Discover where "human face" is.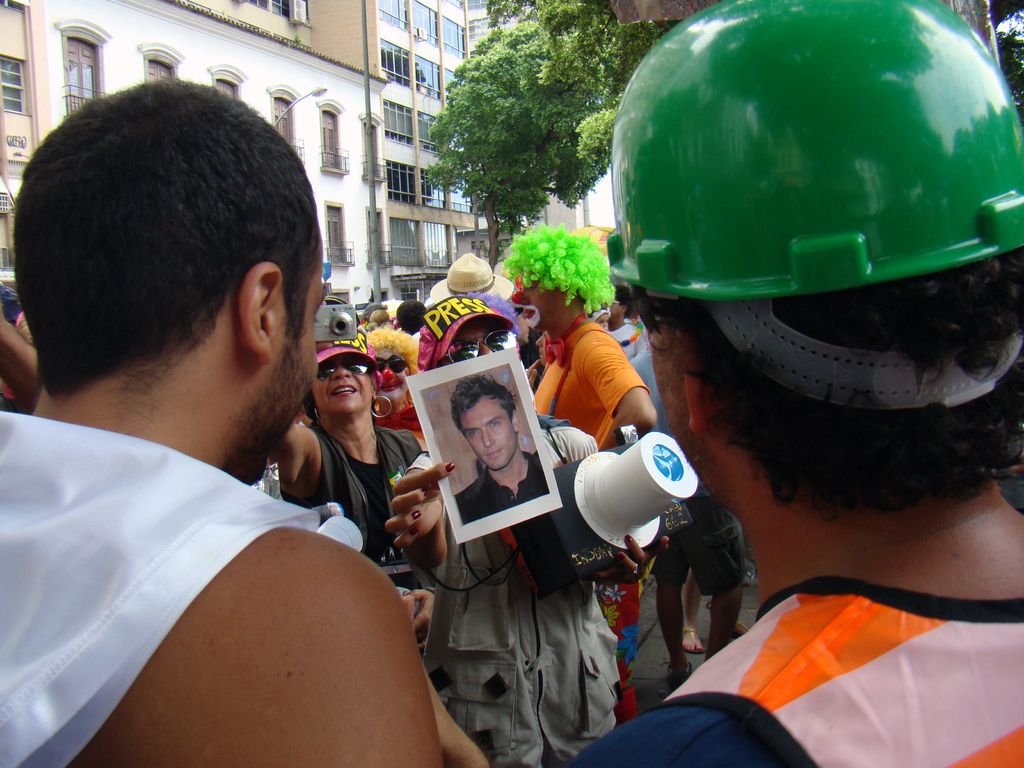
Discovered at Rect(229, 232, 327, 488).
